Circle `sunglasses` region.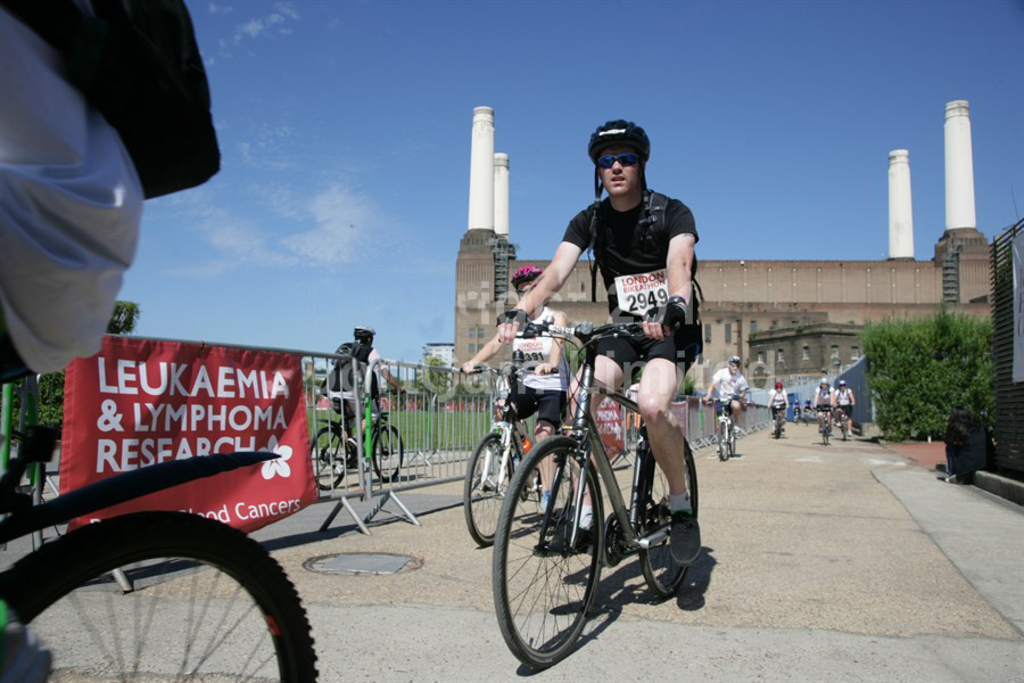
Region: locate(598, 150, 643, 168).
